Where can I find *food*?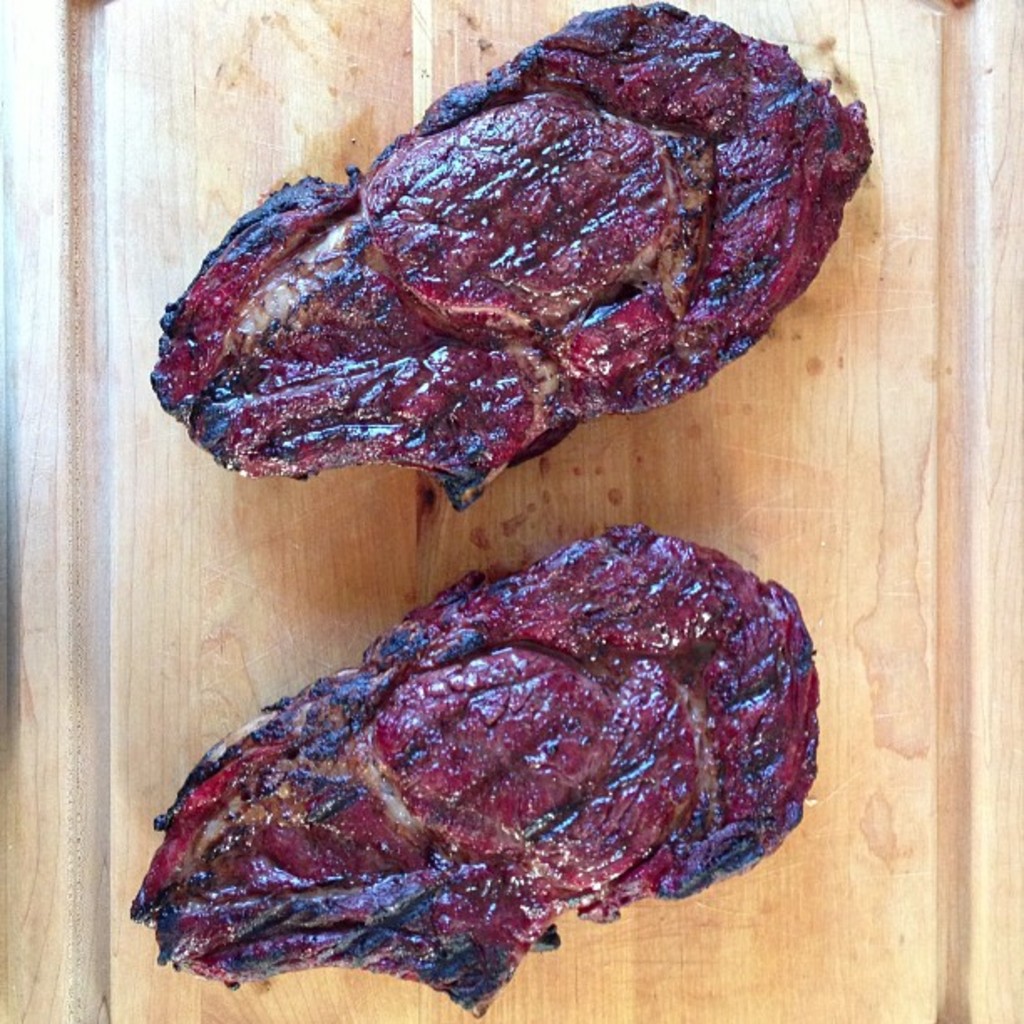
You can find it at [left=152, top=45, right=880, bottom=517].
